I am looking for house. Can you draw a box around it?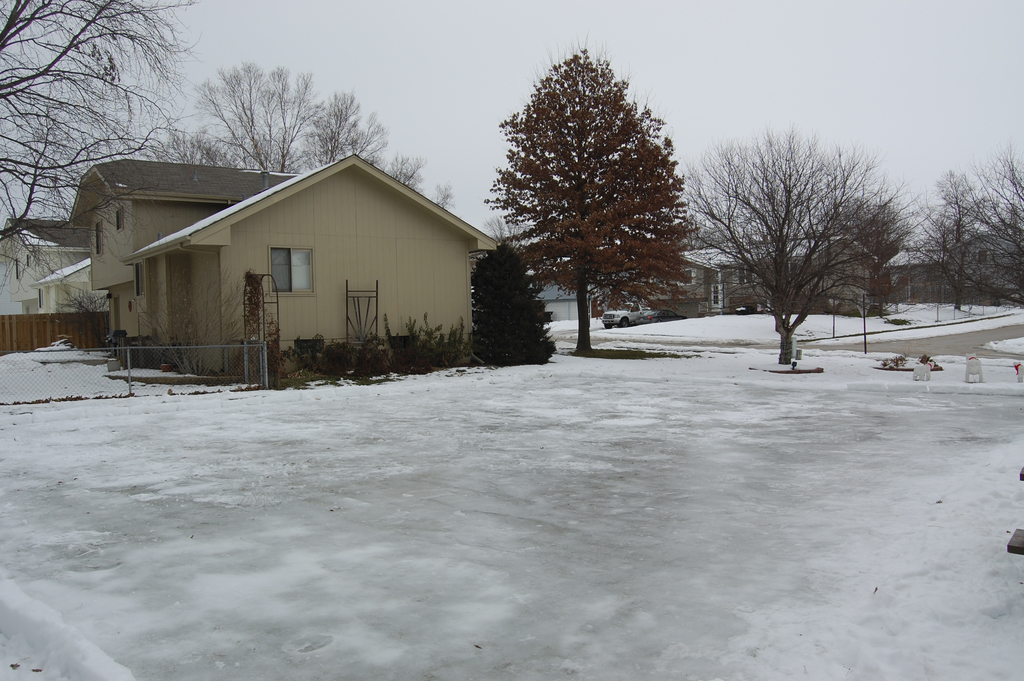
Sure, the bounding box is l=880, t=238, r=993, b=301.
